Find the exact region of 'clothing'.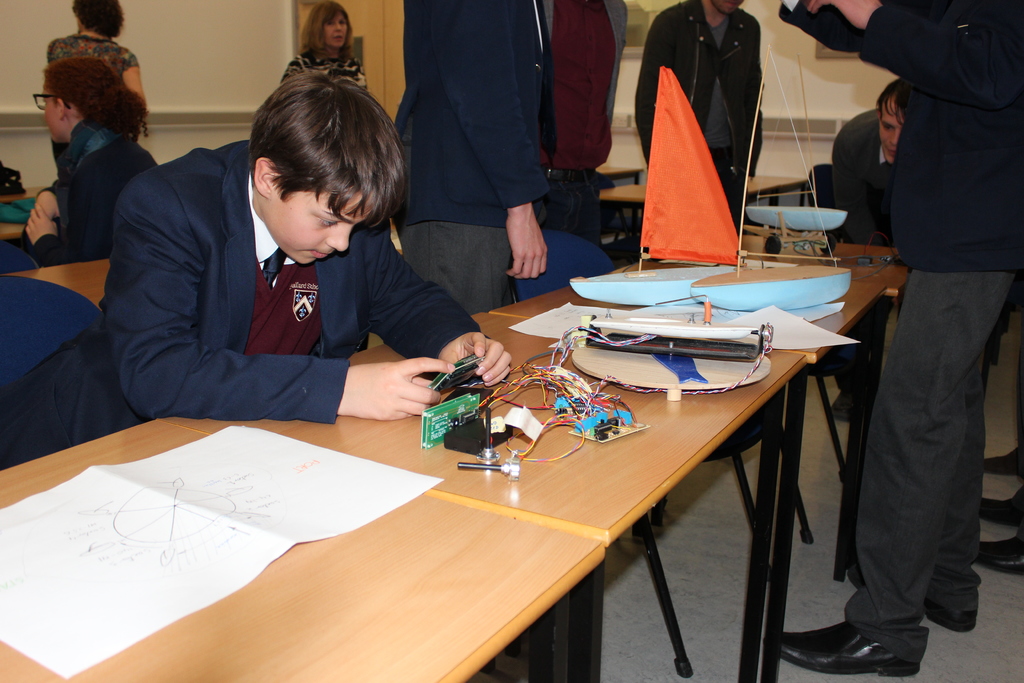
Exact region: [37, 34, 129, 81].
